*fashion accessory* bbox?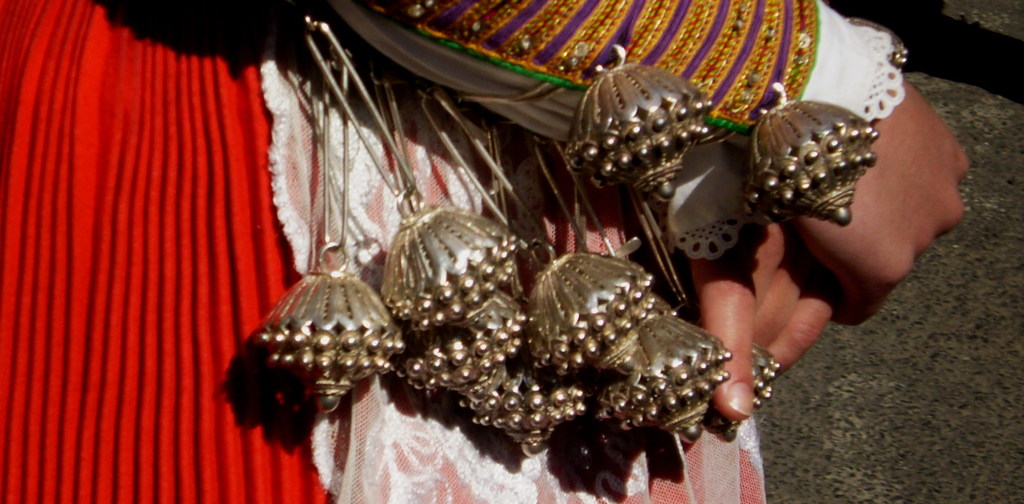
[565, 41, 718, 206]
